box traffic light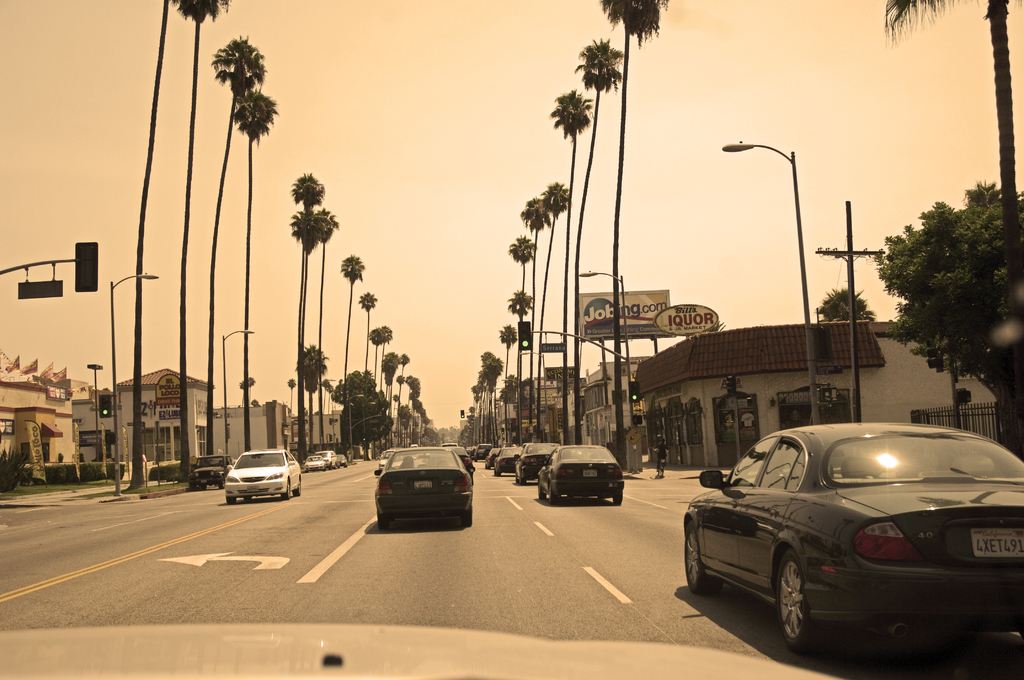
[98, 396, 113, 419]
